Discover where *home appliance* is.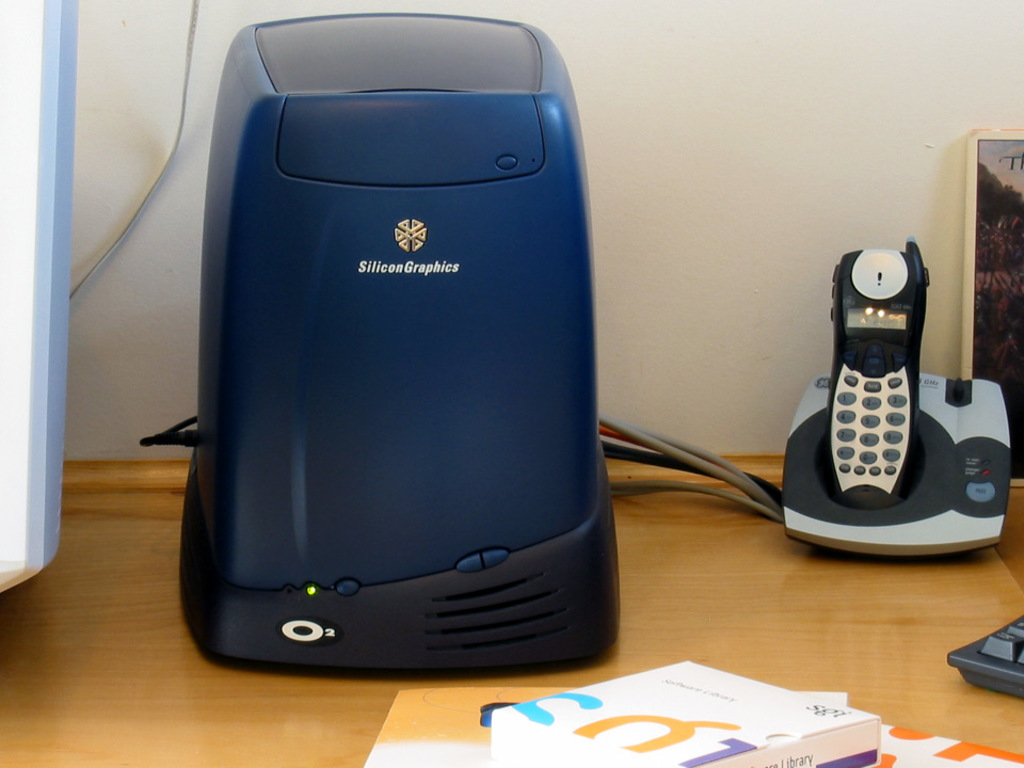
Discovered at pyautogui.locateOnScreen(178, 14, 619, 677).
